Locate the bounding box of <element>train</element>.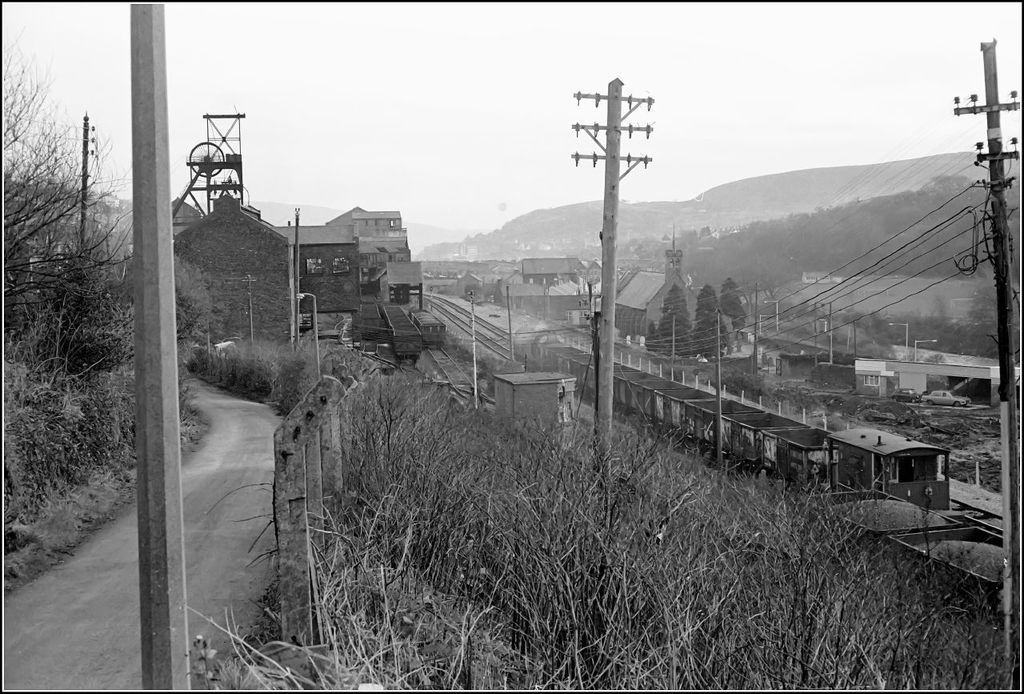
Bounding box: (539,338,954,515).
